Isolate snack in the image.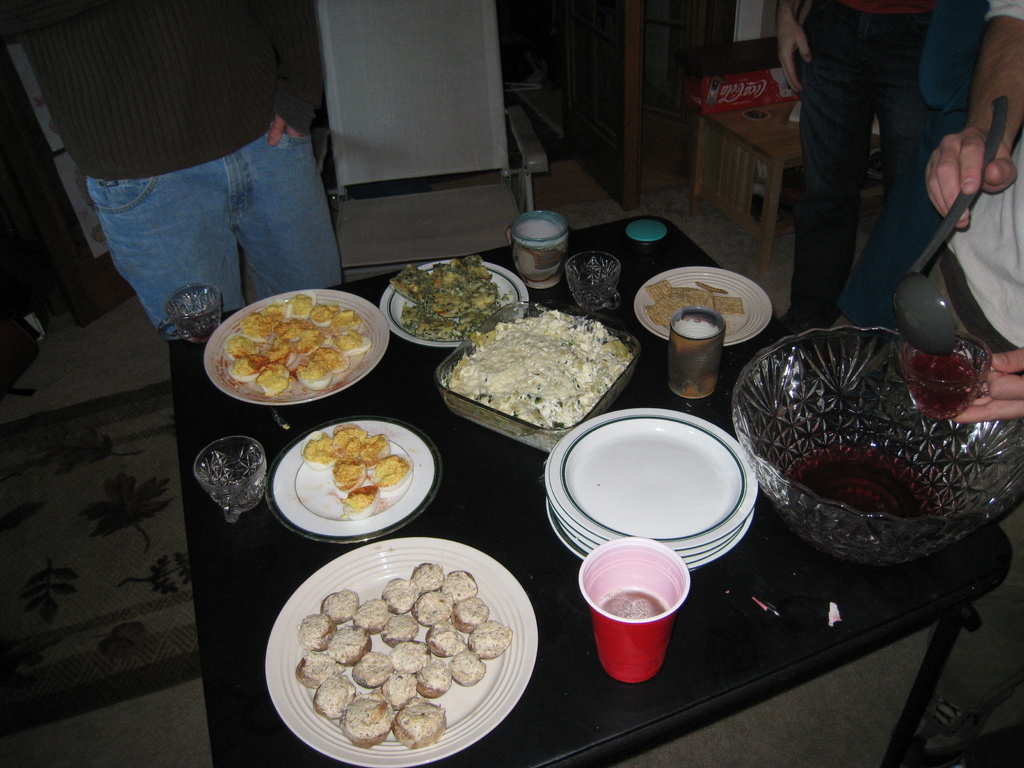
Isolated region: pyautogui.locateOnScreen(292, 654, 340, 690).
